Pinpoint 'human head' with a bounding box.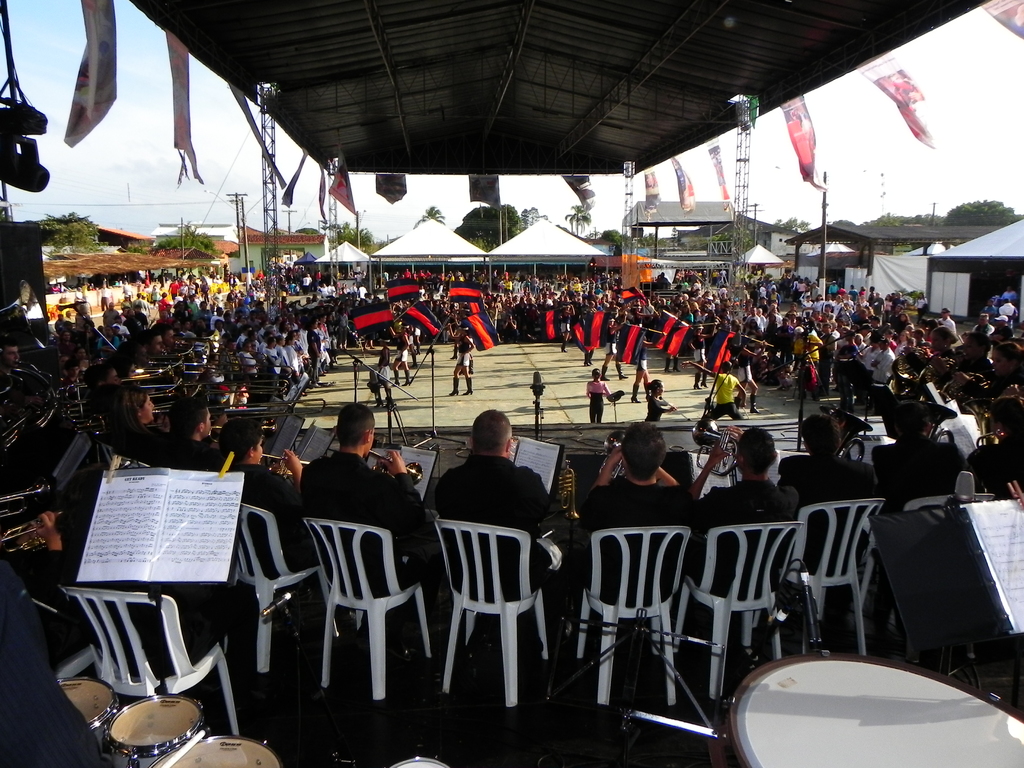
(335, 405, 376, 457).
